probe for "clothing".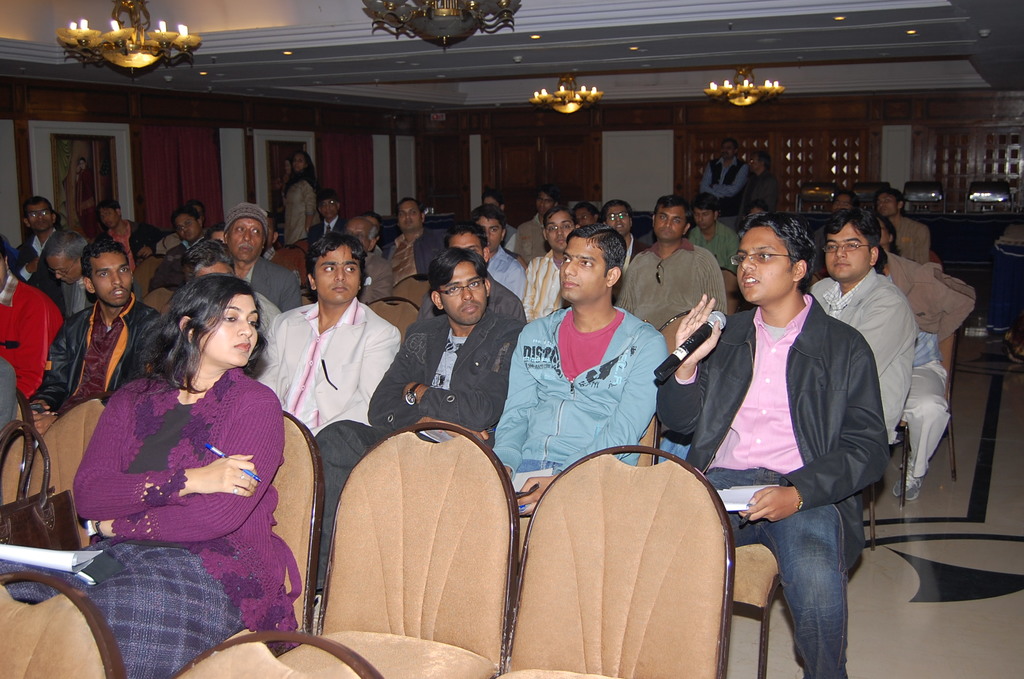
Probe result: <box>683,216,744,271</box>.
